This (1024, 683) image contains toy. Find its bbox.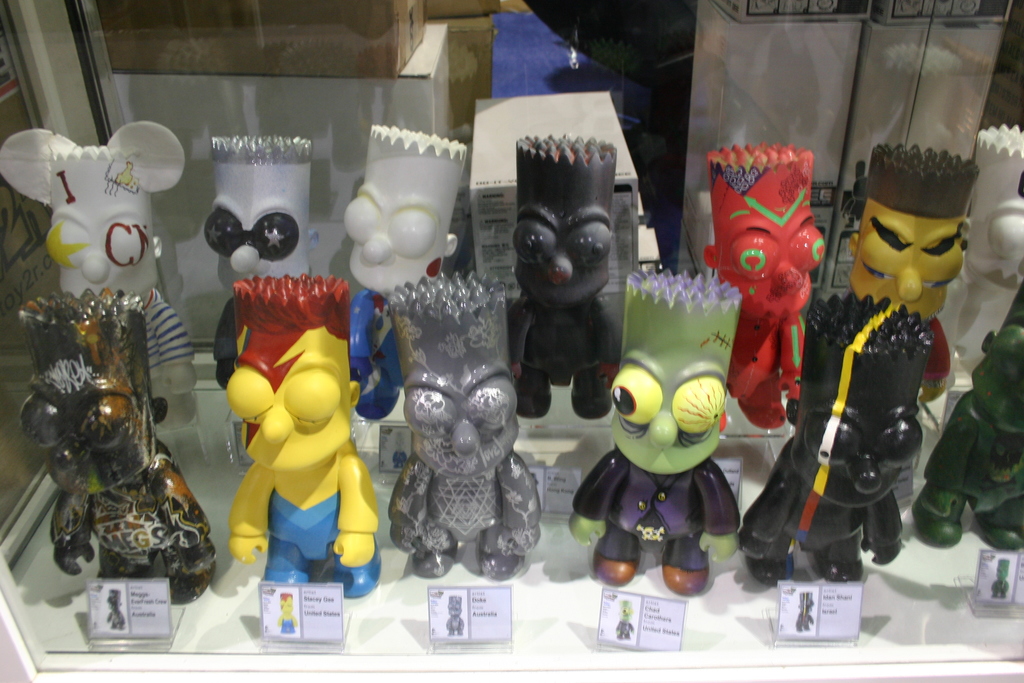
BBox(202, 131, 316, 472).
